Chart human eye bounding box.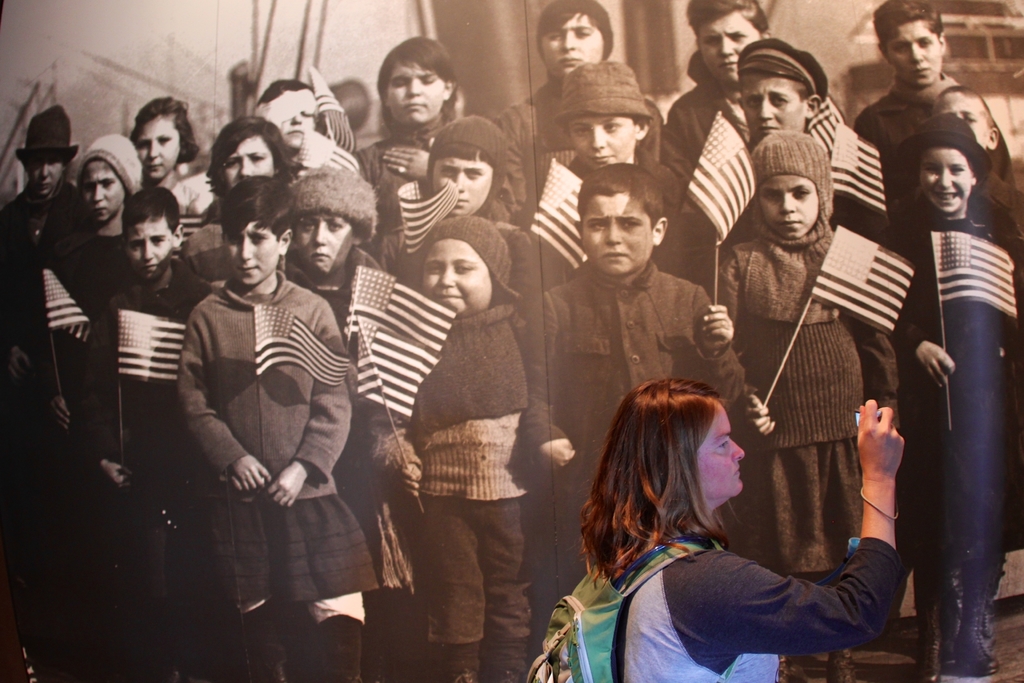
Charted: select_region(717, 438, 730, 452).
